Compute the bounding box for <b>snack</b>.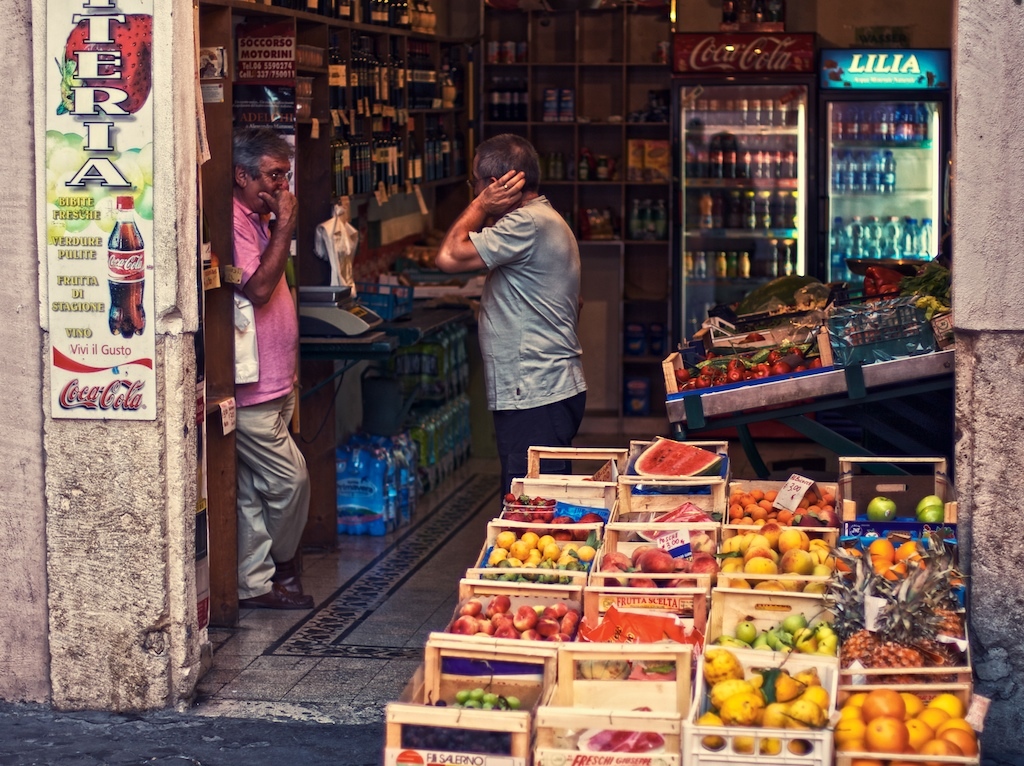
598, 534, 717, 589.
